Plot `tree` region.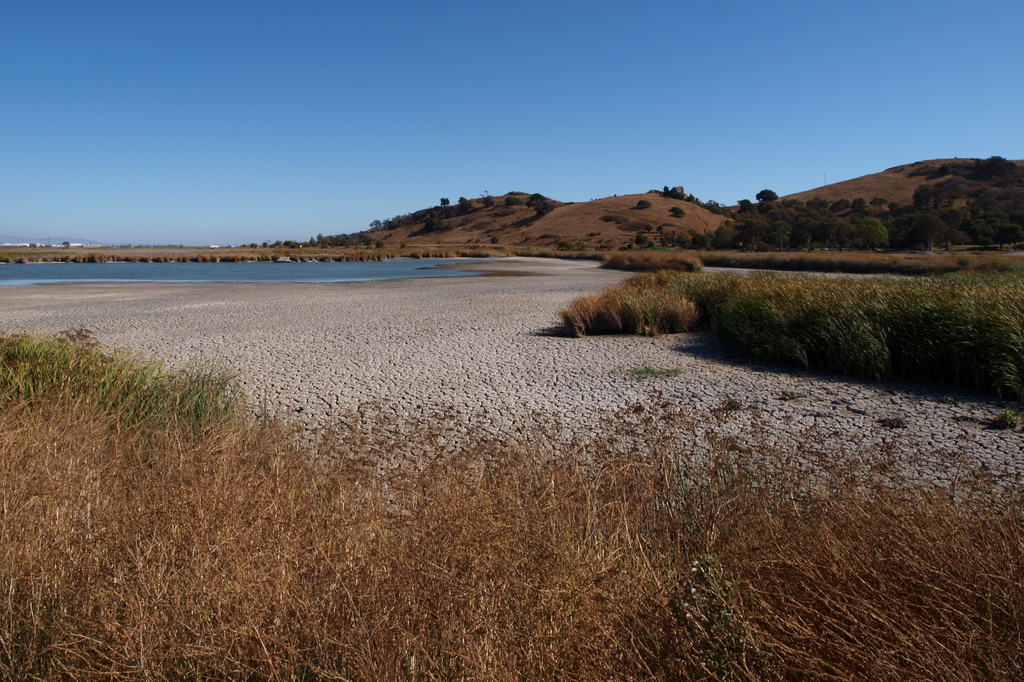
Plotted at <region>856, 214, 888, 251</region>.
